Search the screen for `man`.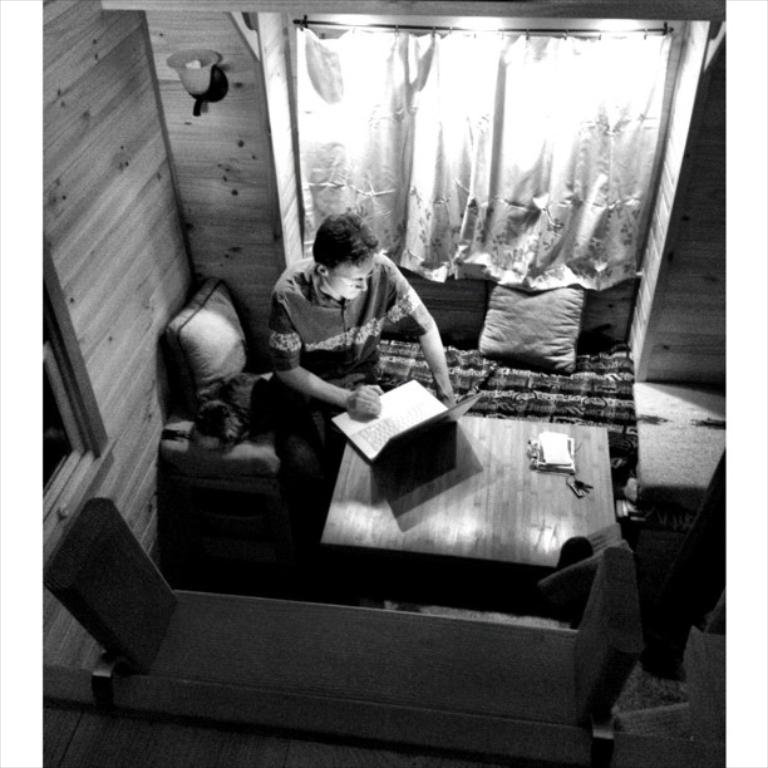
Found at BBox(233, 193, 488, 484).
